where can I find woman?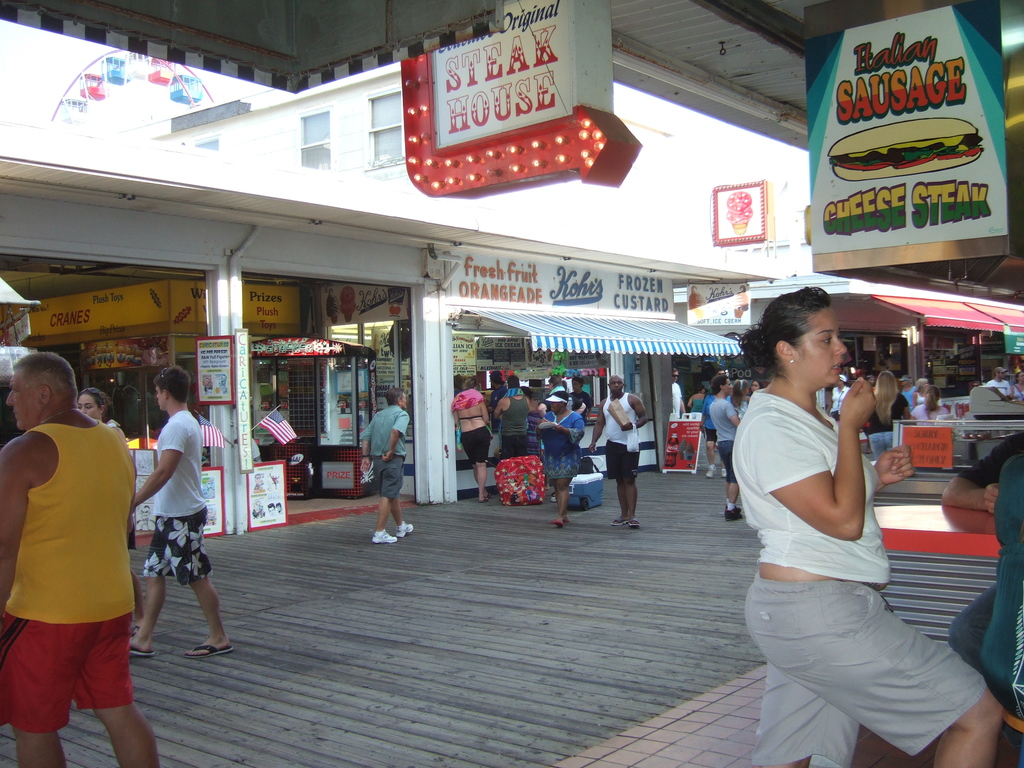
You can find it at select_region(76, 388, 143, 634).
